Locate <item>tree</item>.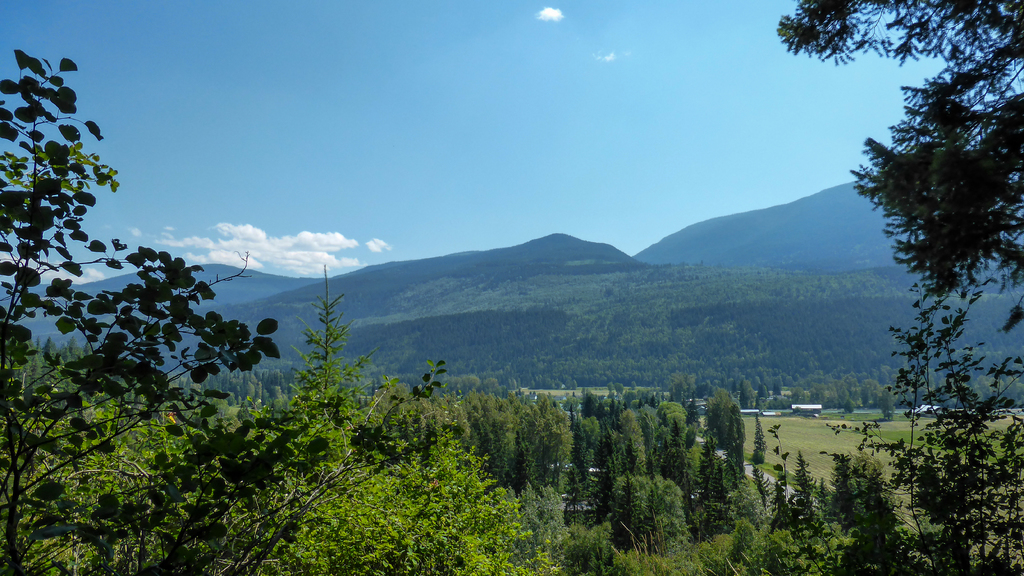
Bounding box: detection(876, 381, 899, 418).
